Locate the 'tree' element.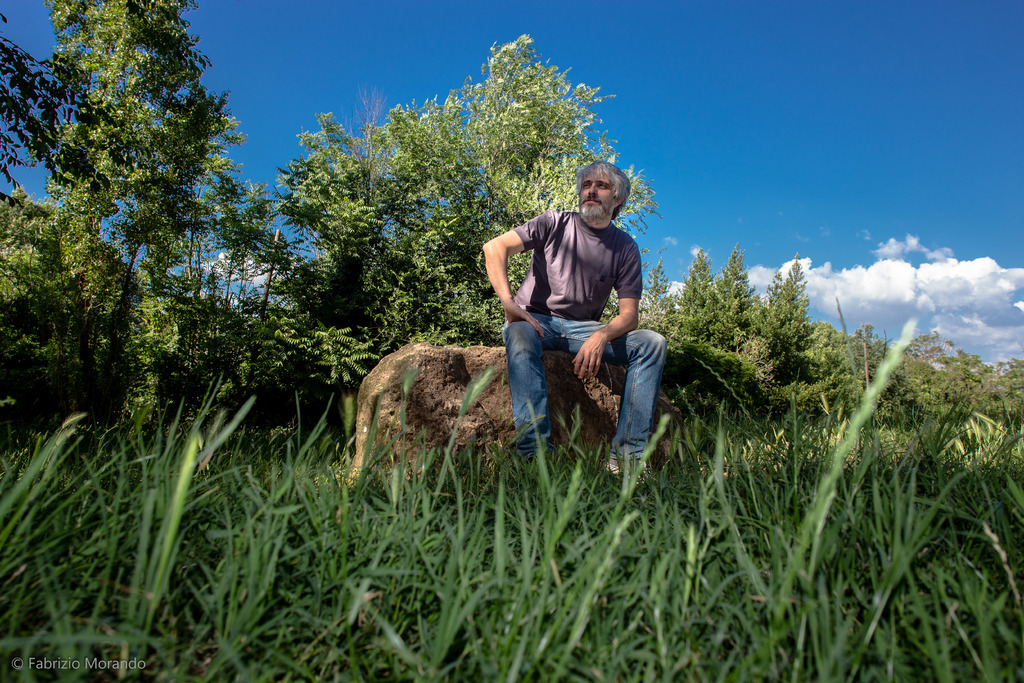
Element bbox: left=122, top=154, right=299, bottom=425.
